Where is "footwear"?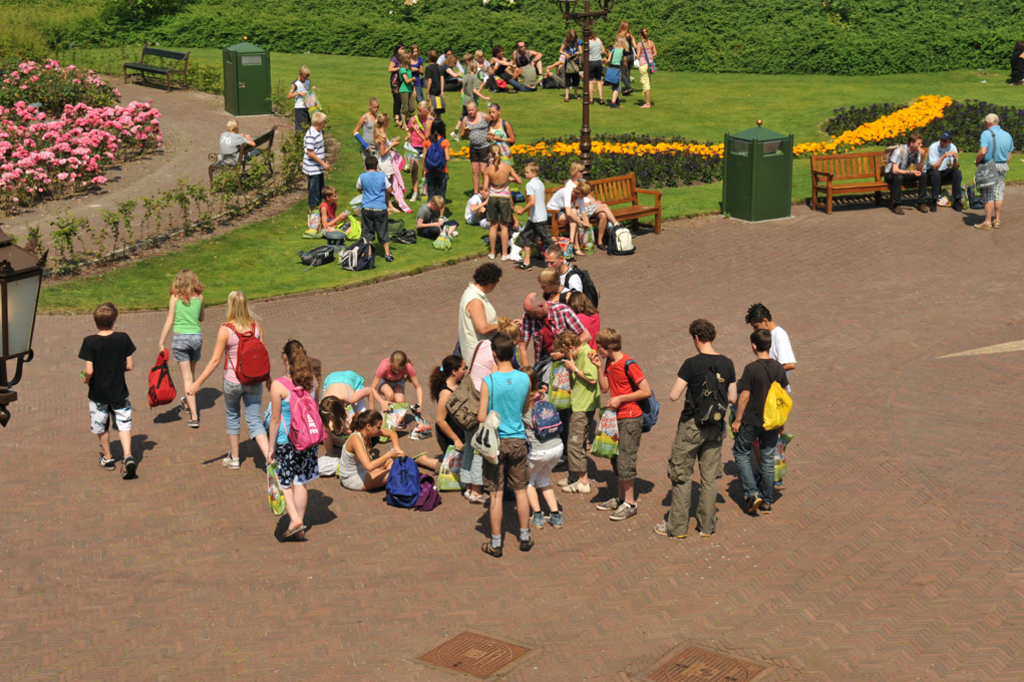
{"left": 559, "top": 473, "right": 579, "bottom": 484}.
